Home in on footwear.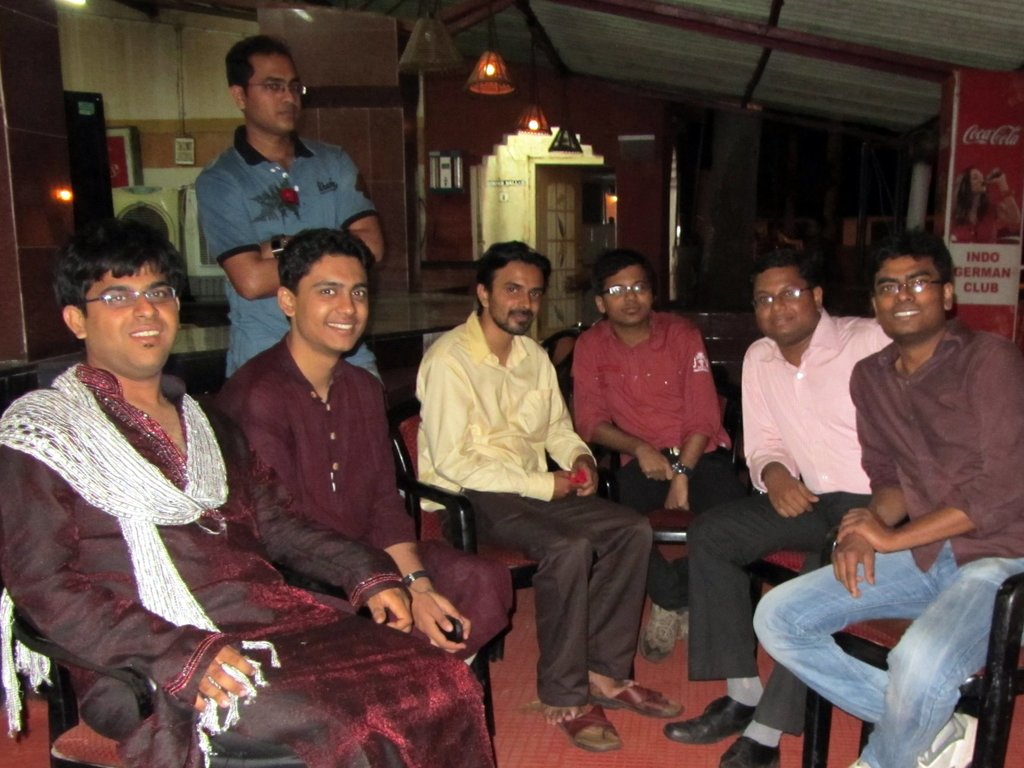
Homed in at [x1=850, y1=753, x2=870, y2=765].
